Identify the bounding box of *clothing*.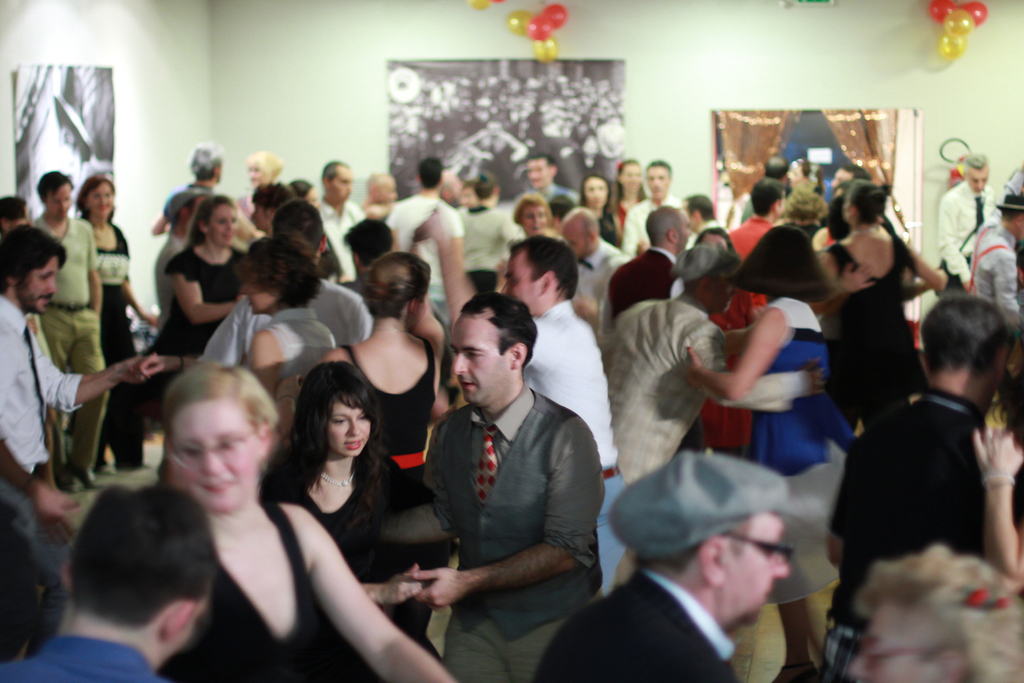
598 295 742 484.
